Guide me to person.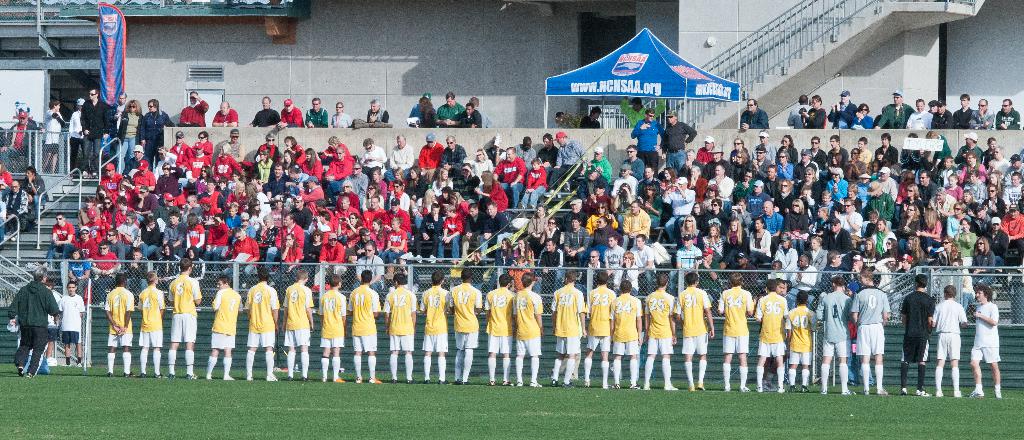
Guidance: <region>641, 185, 668, 239</region>.
